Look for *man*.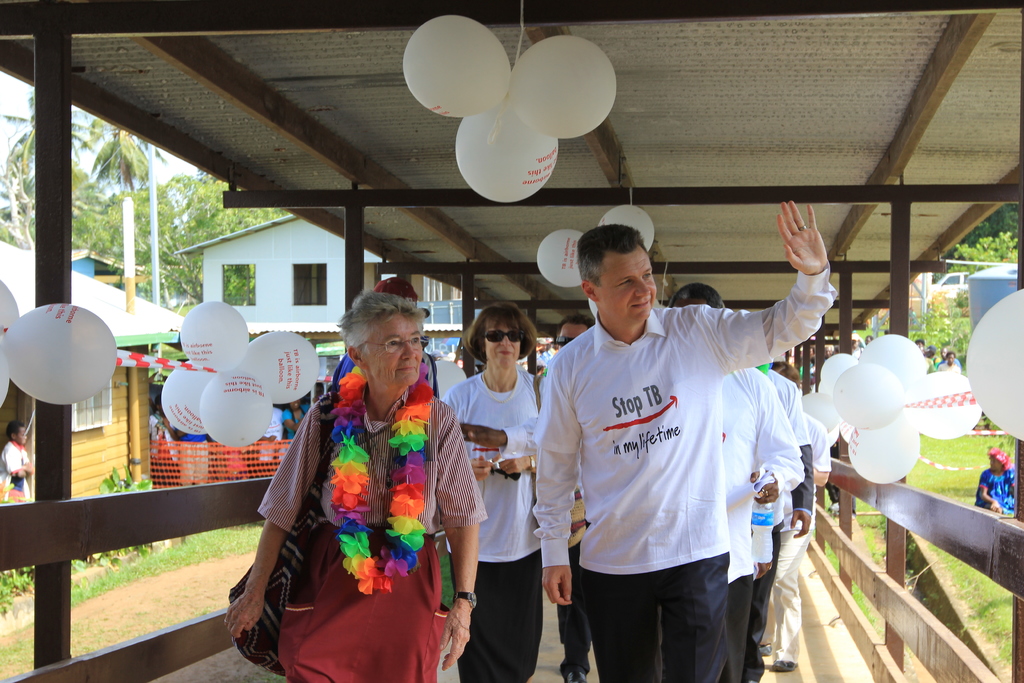
Found: select_region(531, 201, 844, 682).
